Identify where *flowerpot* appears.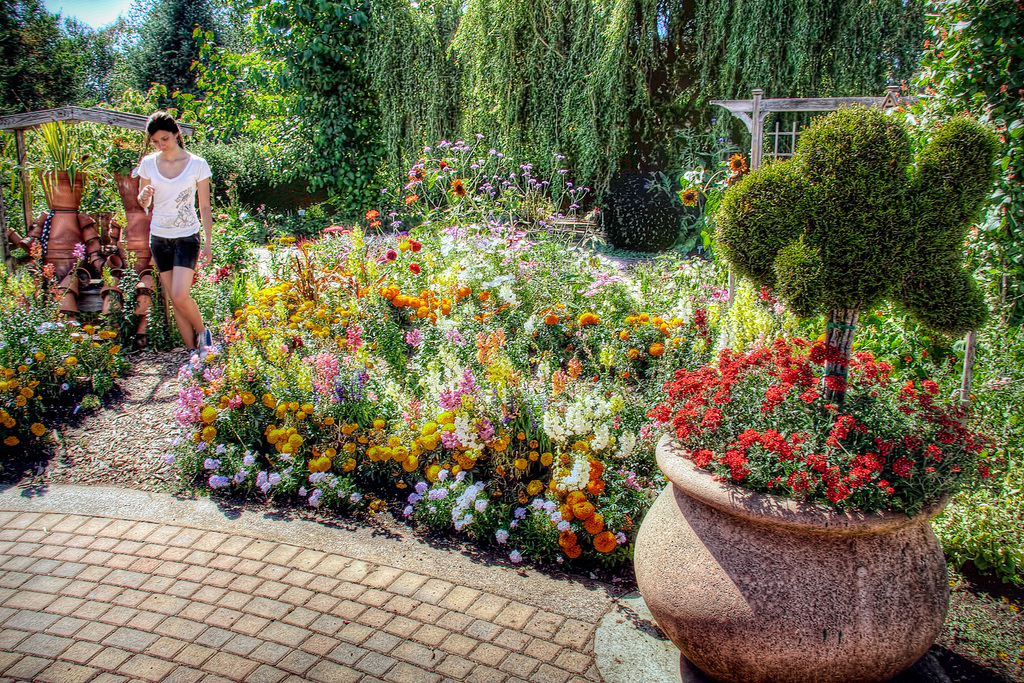
Appears at select_region(31, 211, 50, 227).
